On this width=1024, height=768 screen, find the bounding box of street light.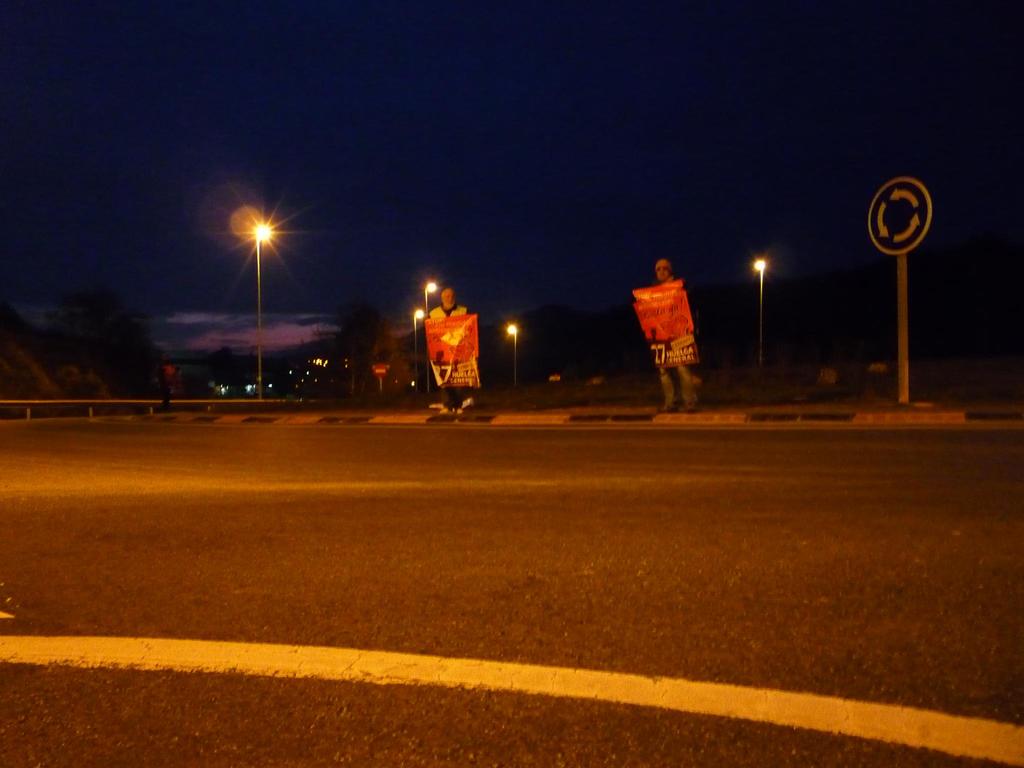
Bounding box: 424:280:442:396.
